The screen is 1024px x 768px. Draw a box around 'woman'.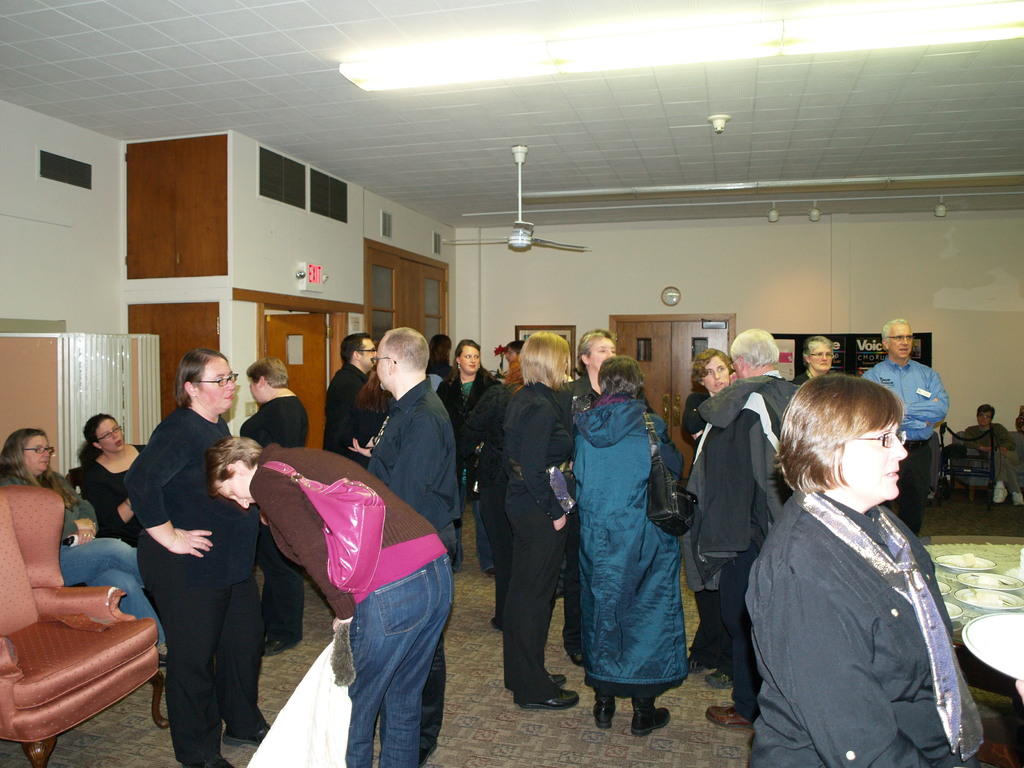
<bbox>75, 415, 147, 543</bbox>.
